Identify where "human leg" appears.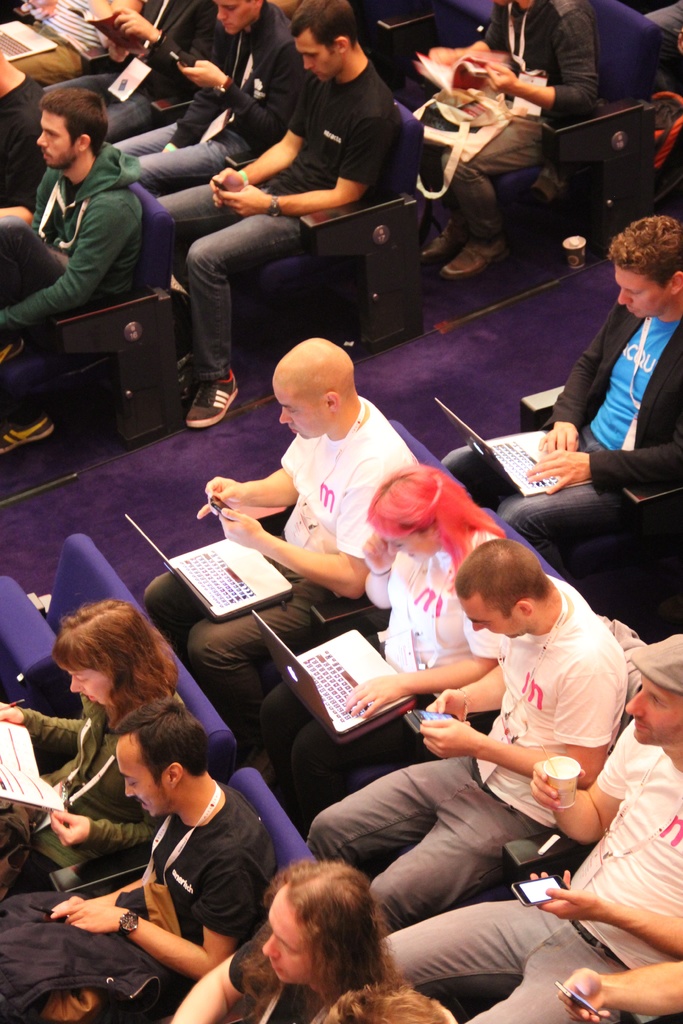
Appears at 113 120 192 167.
